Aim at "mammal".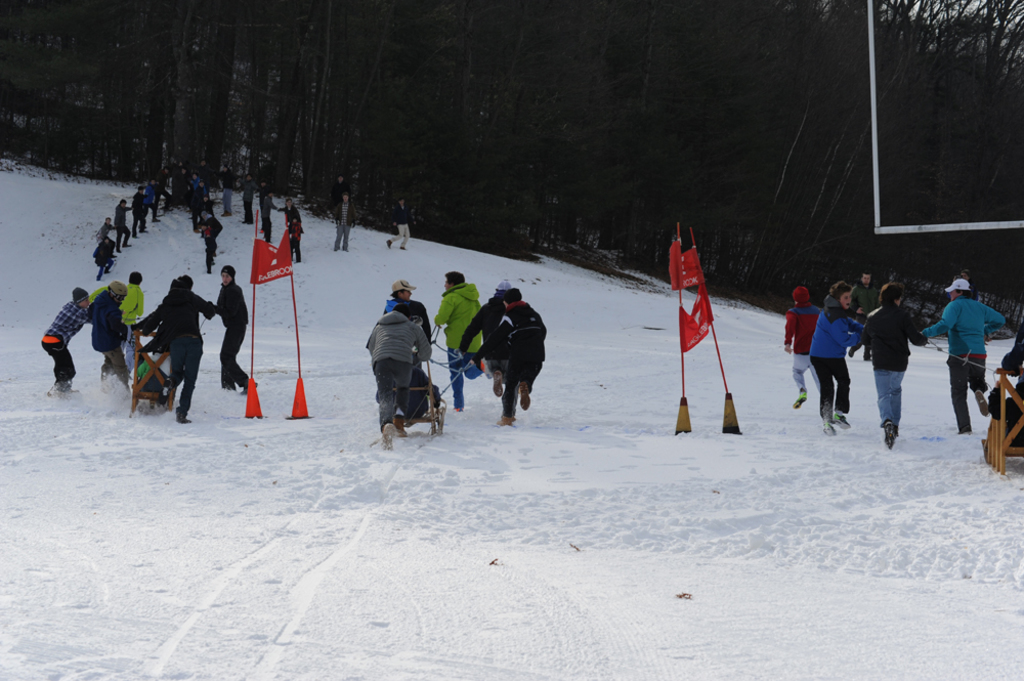
Aimed at rect(478, 284, 550, 424).
